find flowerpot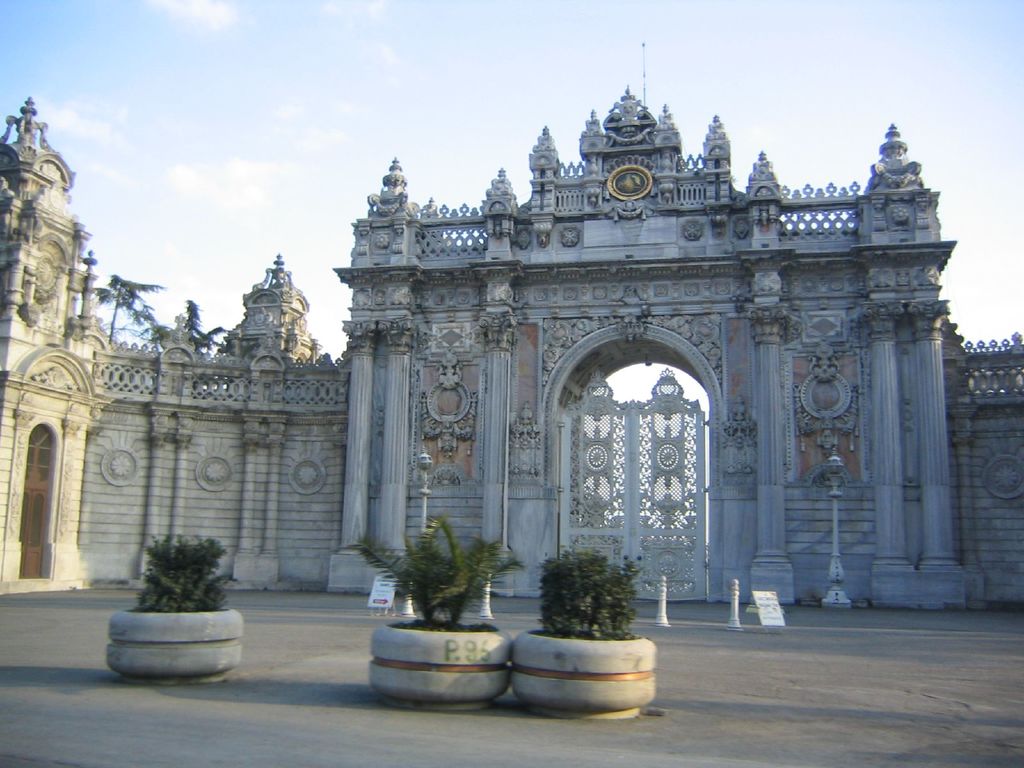
(371, 618, 512, 708)
